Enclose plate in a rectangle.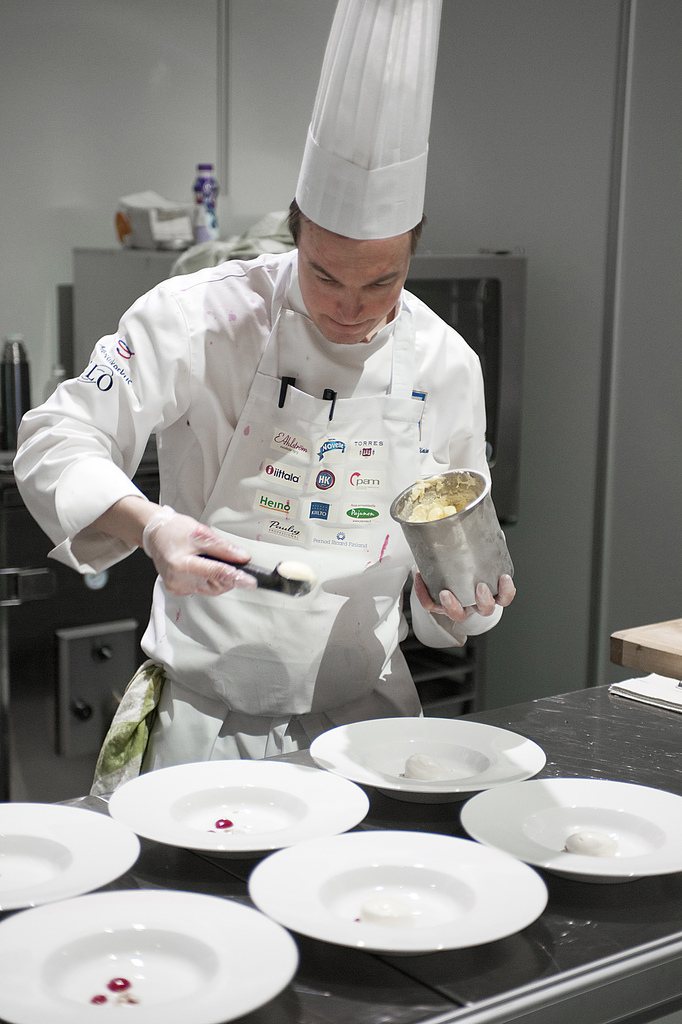
BBox(0, 890, 297, 1023).
